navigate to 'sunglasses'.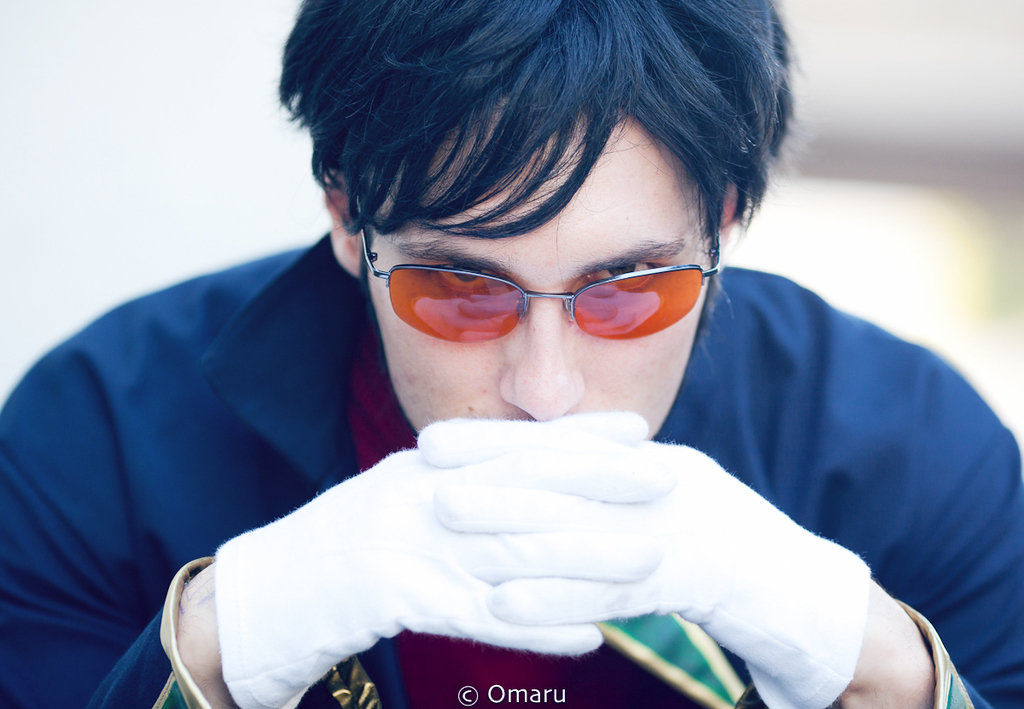
Navigation target: 357/187/720/341.
